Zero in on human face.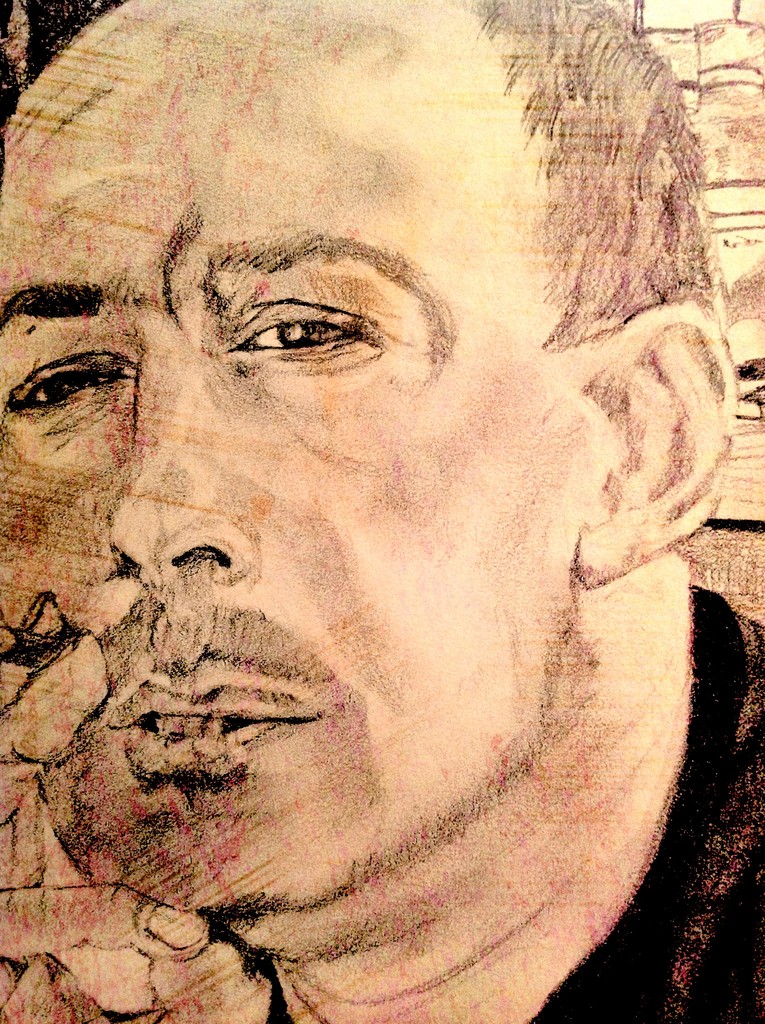
Zeroed in: region(0, 0, 575, 917).
